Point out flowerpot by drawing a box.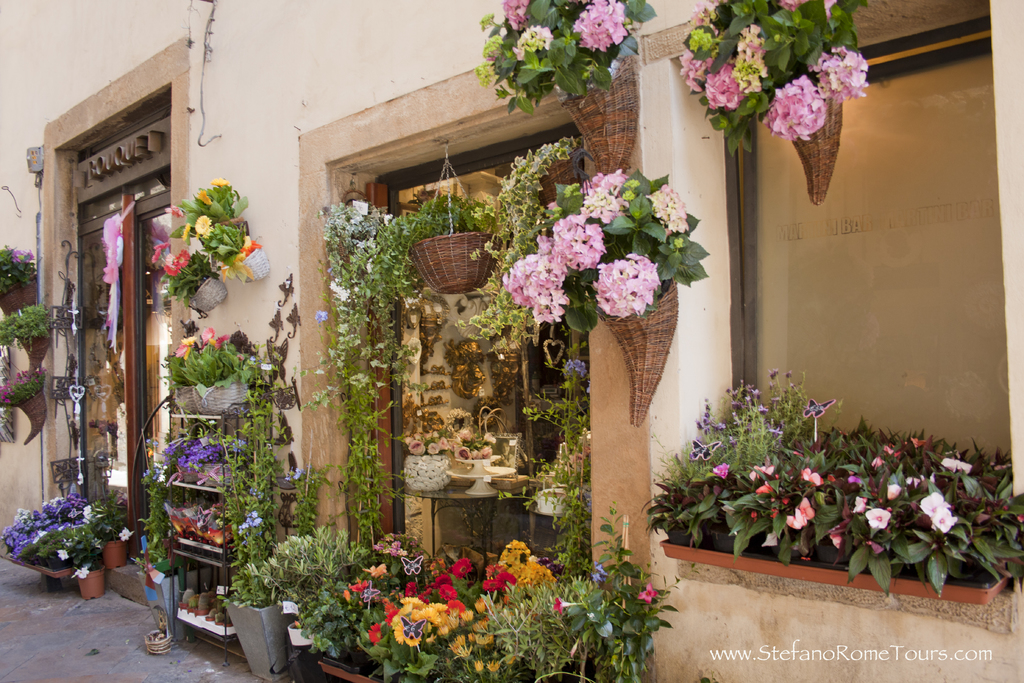
box=[15, 386, 47, 446].
